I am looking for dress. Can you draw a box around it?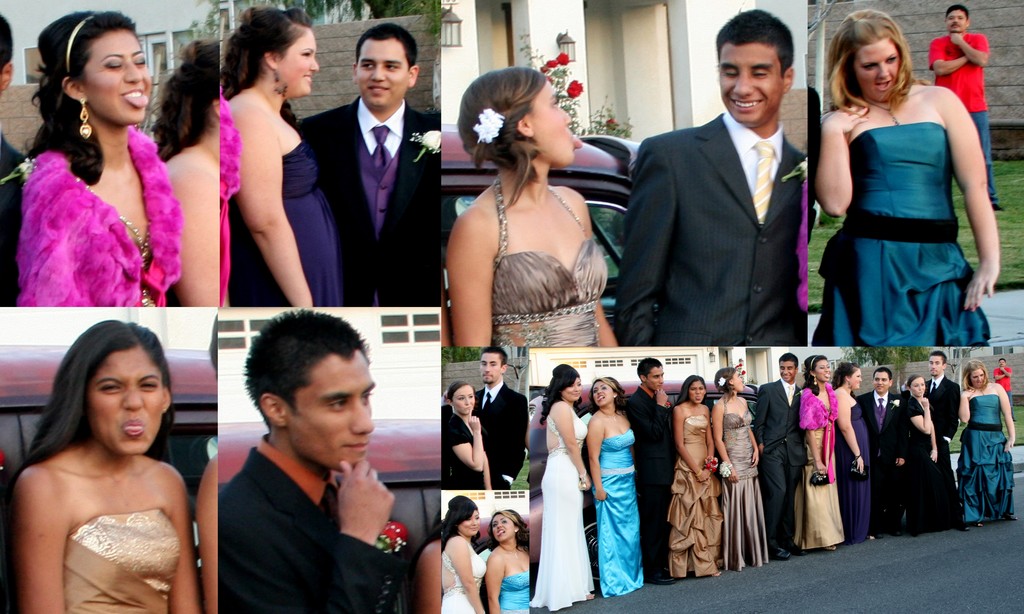
Sure, the bounding box is Rect(440, 542, 488, 613).
